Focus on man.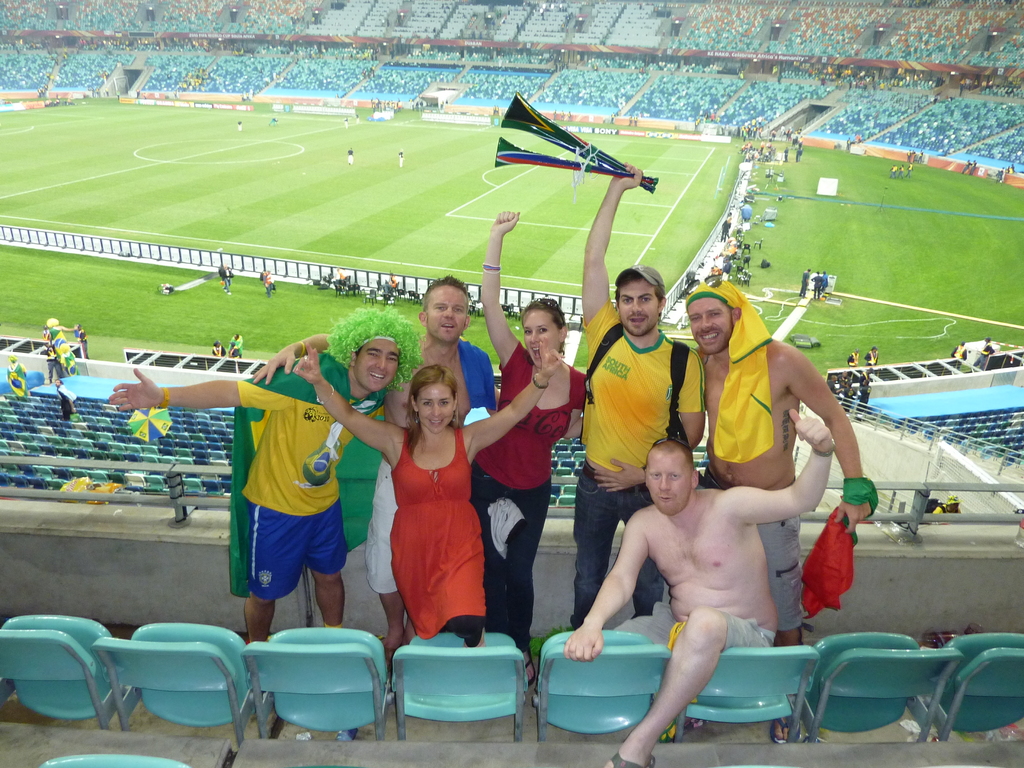
Focused at bbox=[838, 373, 858, 395].
